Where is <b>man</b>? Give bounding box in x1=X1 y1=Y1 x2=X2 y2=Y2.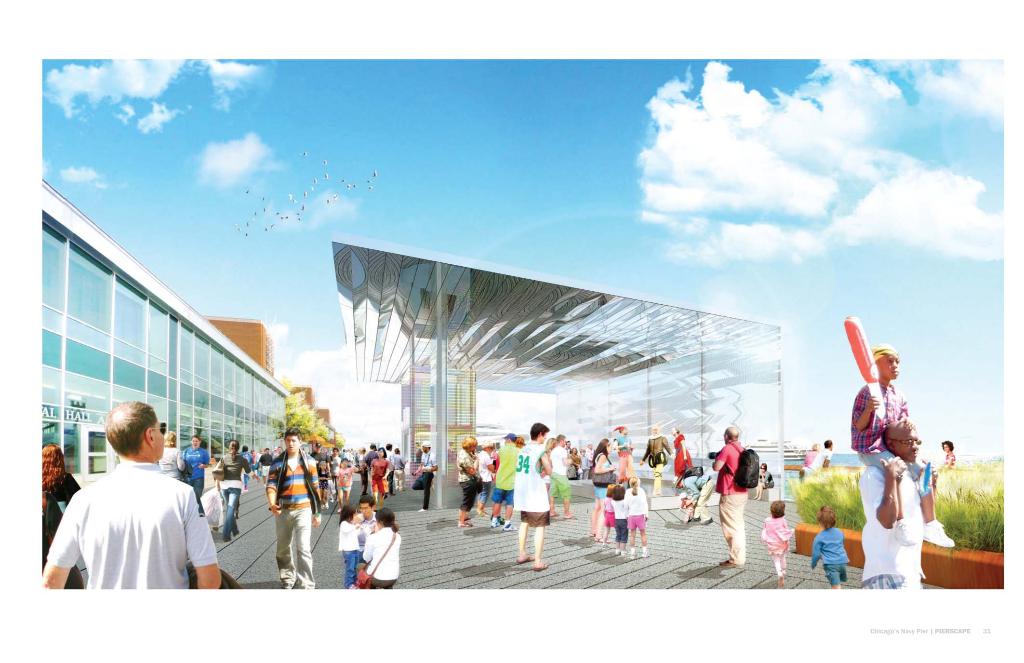
x1=611 y1=425 x2=636 y2=484.
